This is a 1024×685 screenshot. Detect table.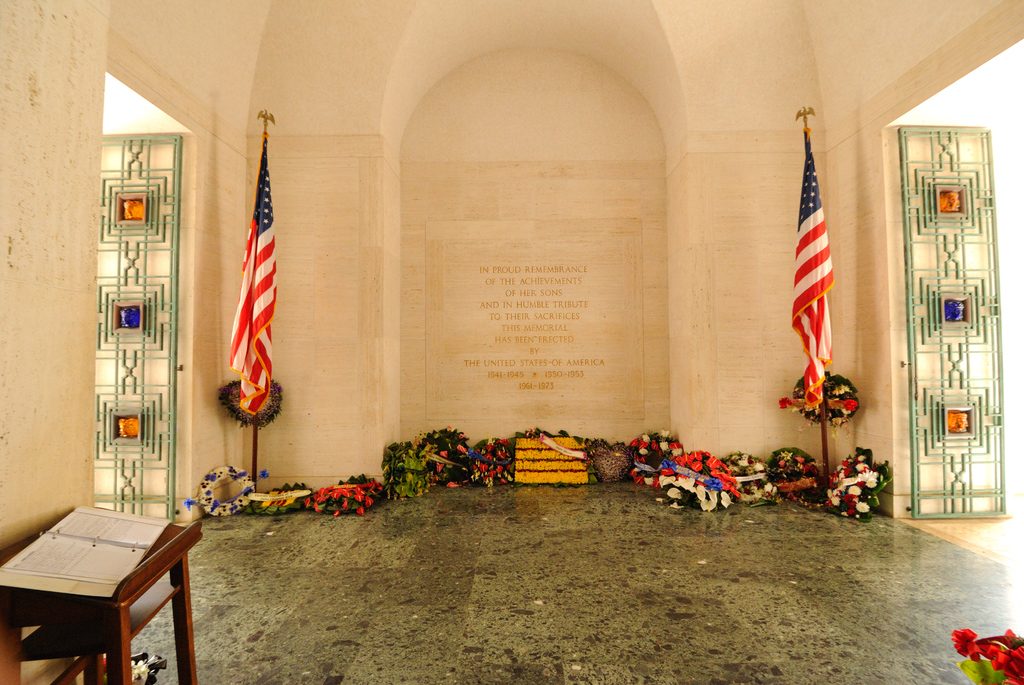
(0,499,210,684).
